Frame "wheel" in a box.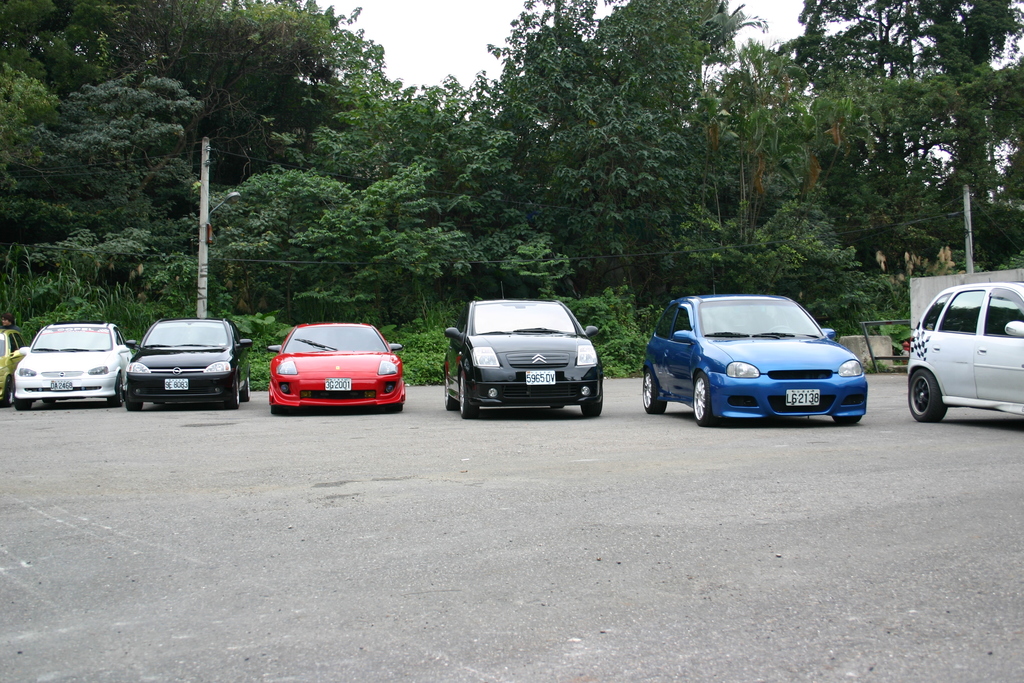
<box>245,377,253,399</box>.
